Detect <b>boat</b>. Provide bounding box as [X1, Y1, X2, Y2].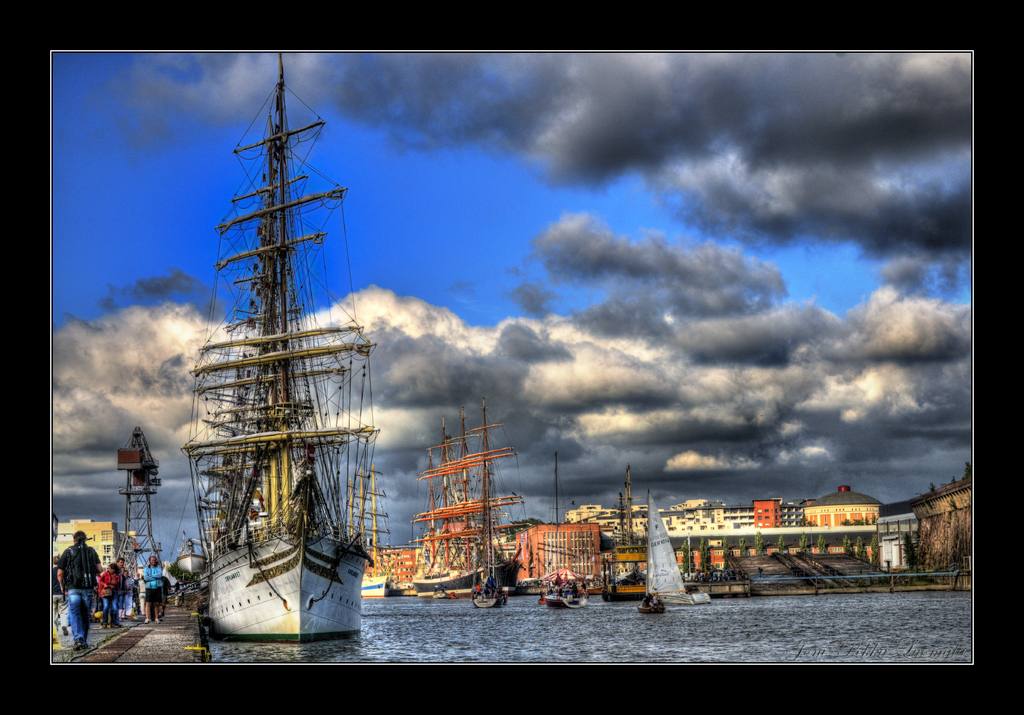
[542, 588, 591, 612].
